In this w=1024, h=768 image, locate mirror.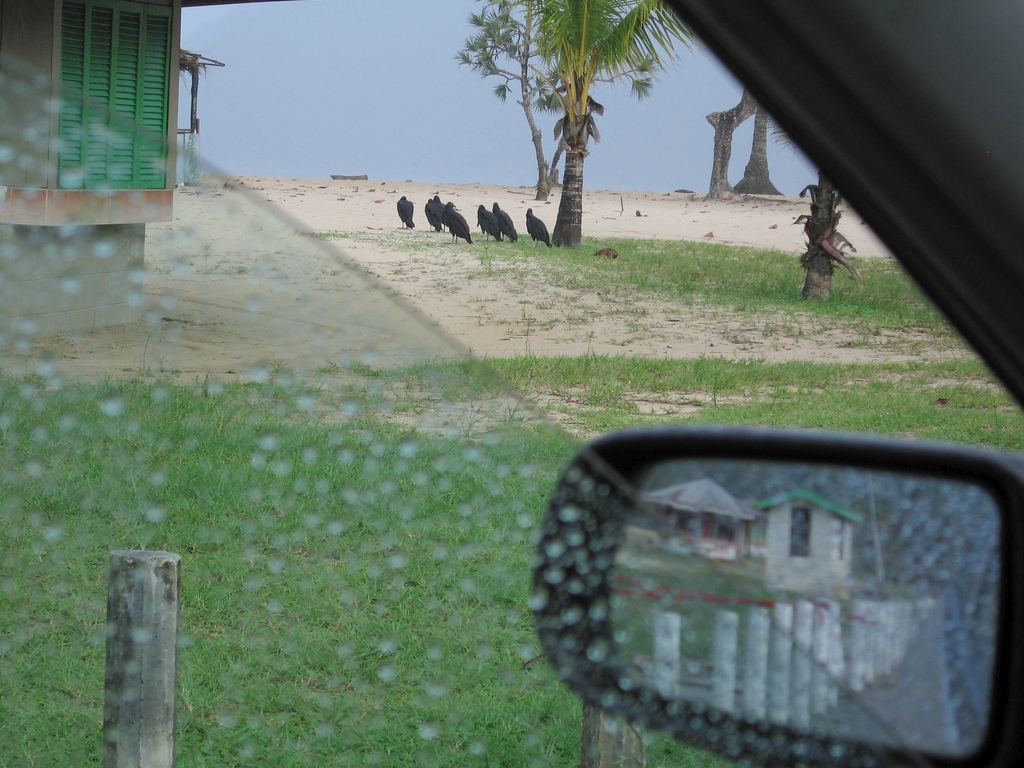
Bounding box: {"x1": 0, "y1": 48, "x2": 937, "y2": 767}.
